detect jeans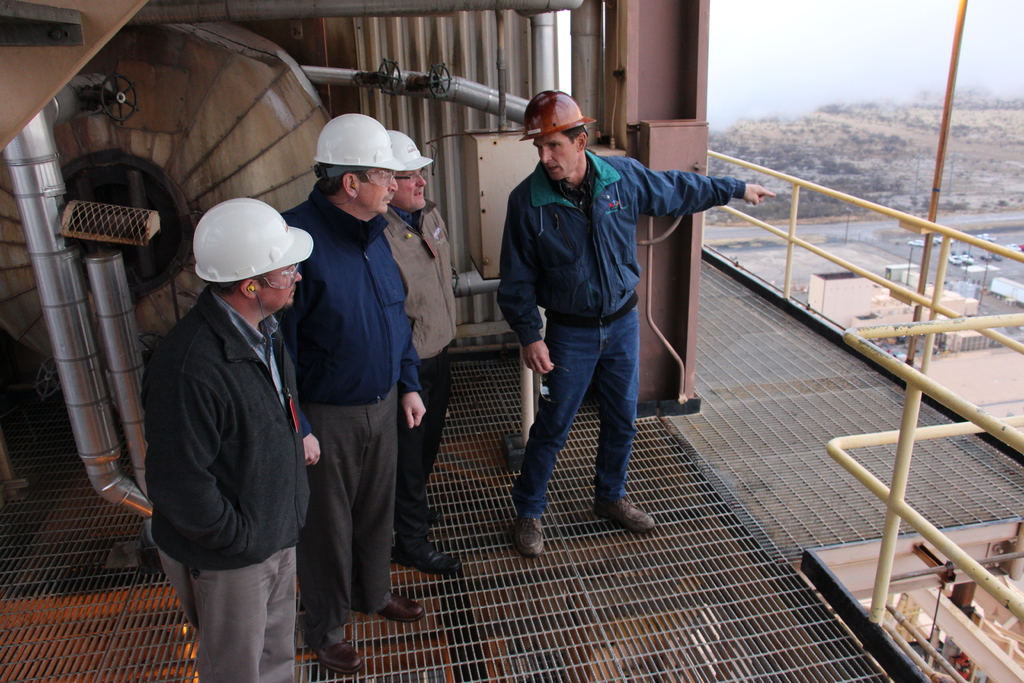
(left=514, top=297, right=653, bottom=543)
